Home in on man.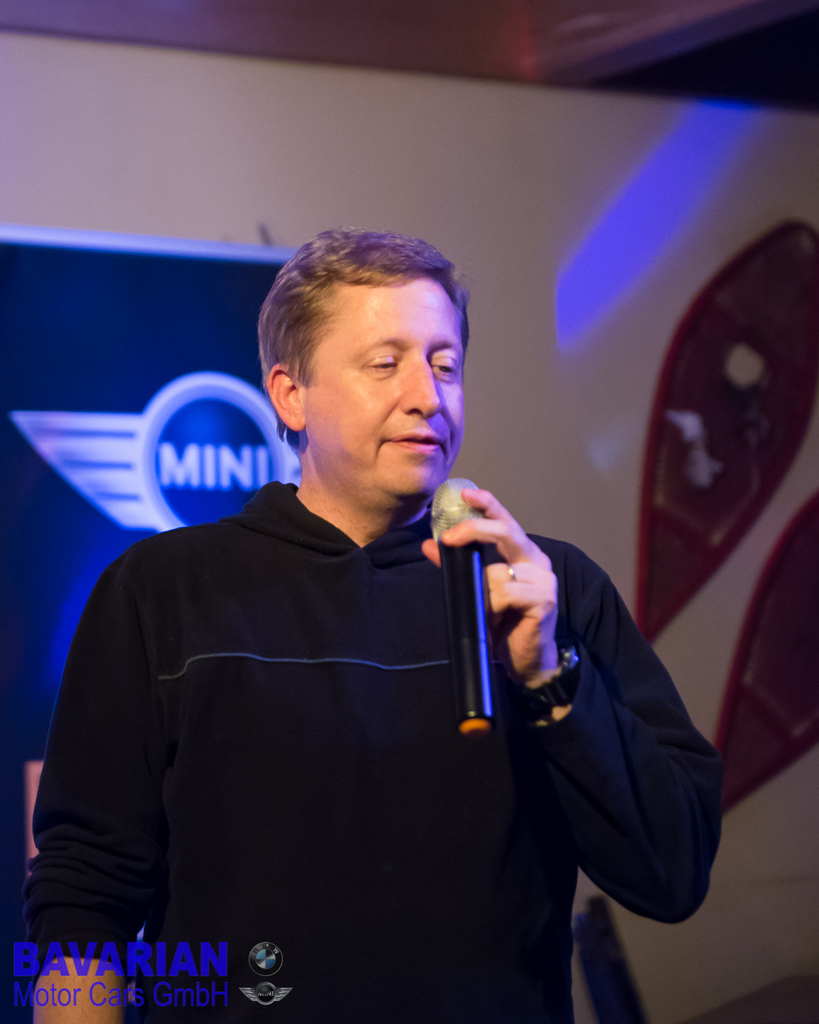
Homed in at left=26, top=248, right=692, bottom=985.
